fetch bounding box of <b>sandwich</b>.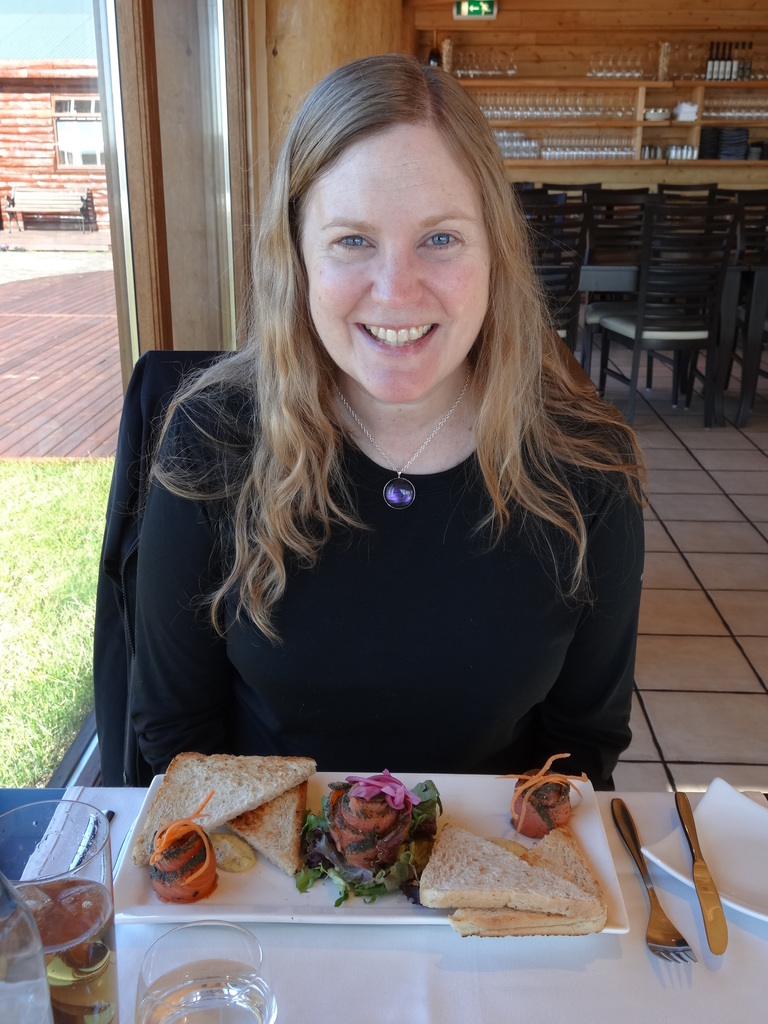
Bbox: pyautogui.locateOnScreen(124, 748, 323, 876).
